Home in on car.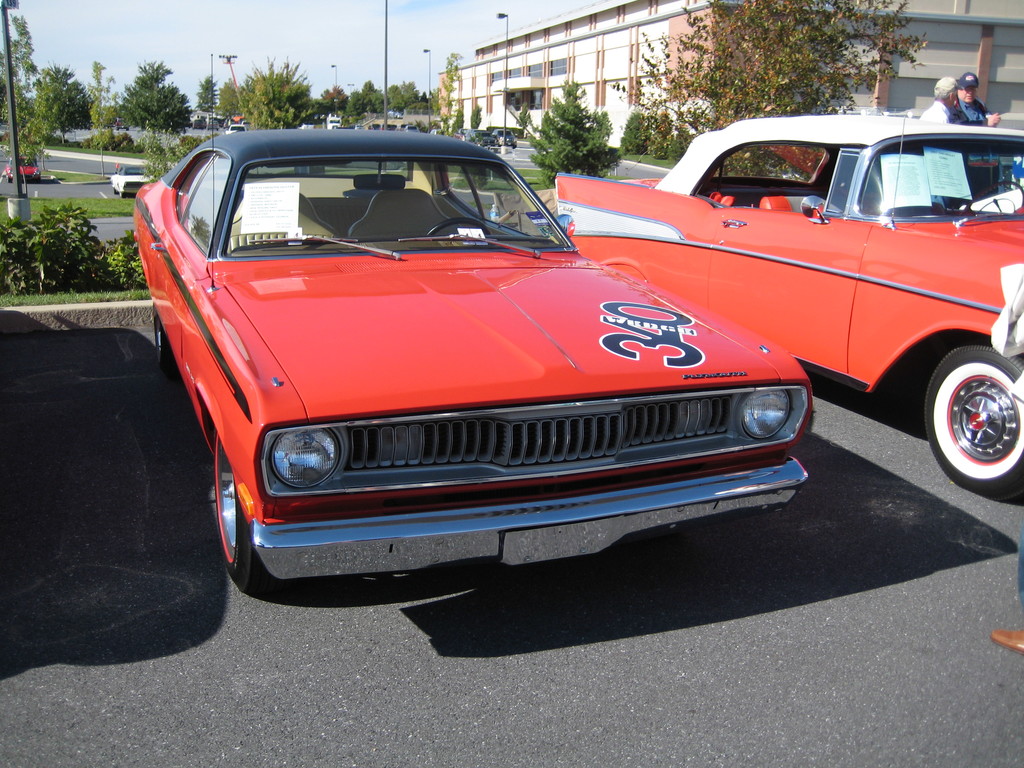
Homed in at crop(132, 54, 819, 595).
